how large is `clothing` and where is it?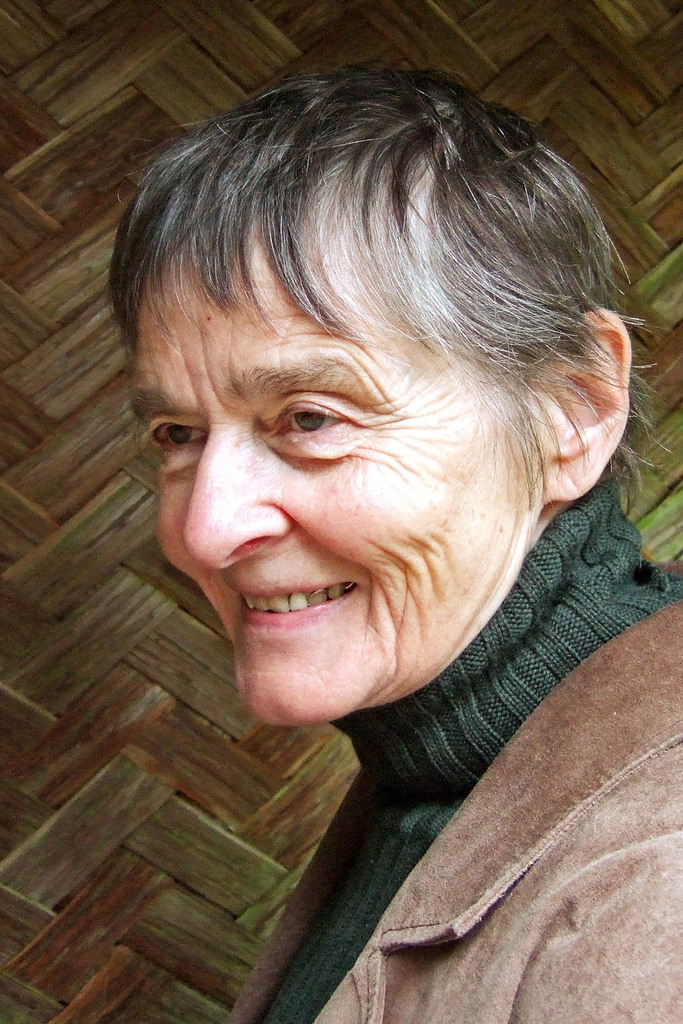
Bounding box: 227/473/682/1023.
